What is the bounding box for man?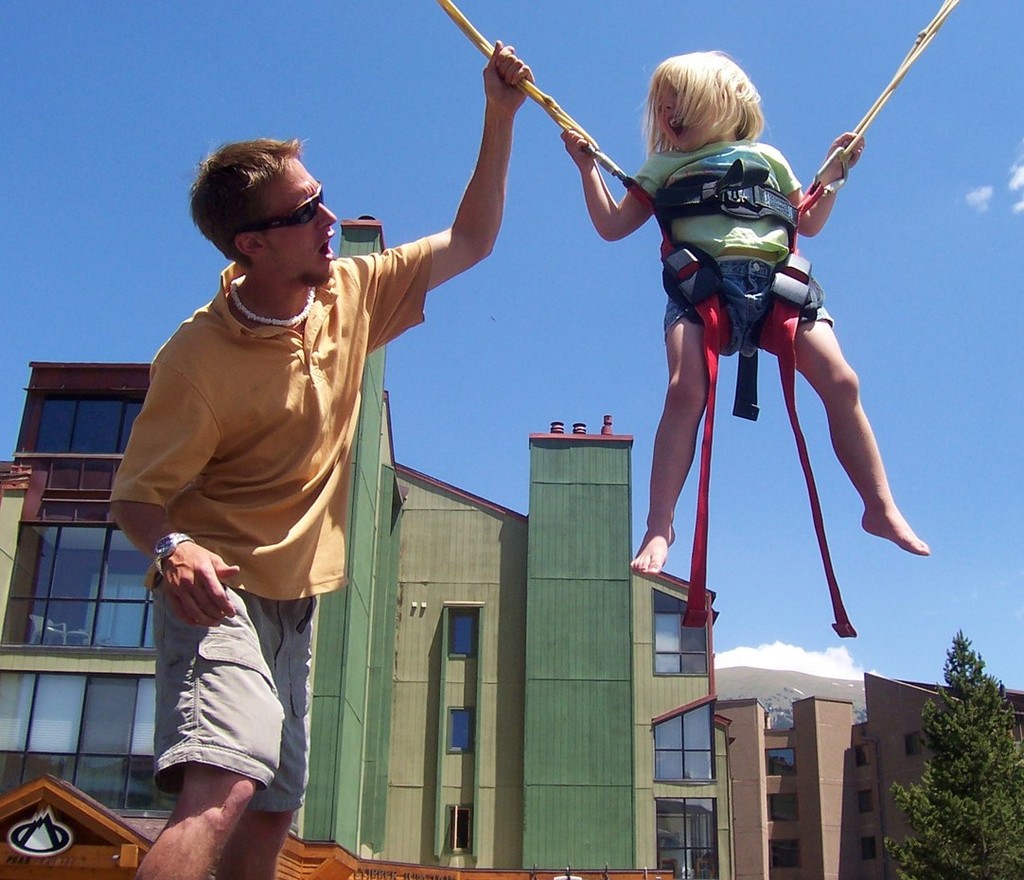
(x1=97, y1=43, x2=537, y2=879).
